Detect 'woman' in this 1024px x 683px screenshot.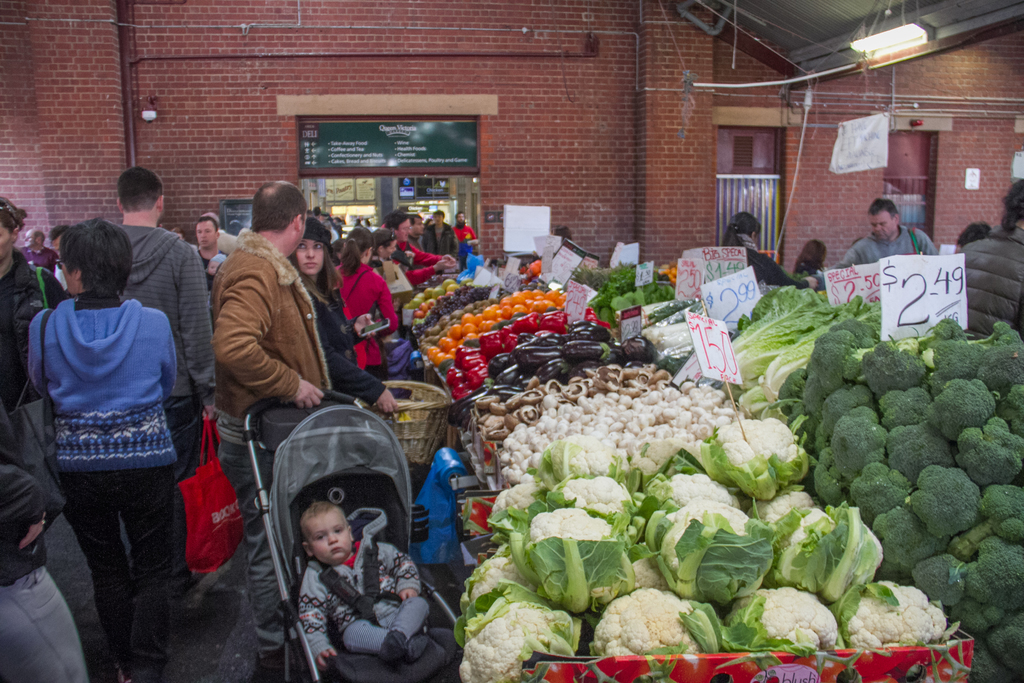
Detection: [x1=19, y1=182, x2=211, y2=667].
